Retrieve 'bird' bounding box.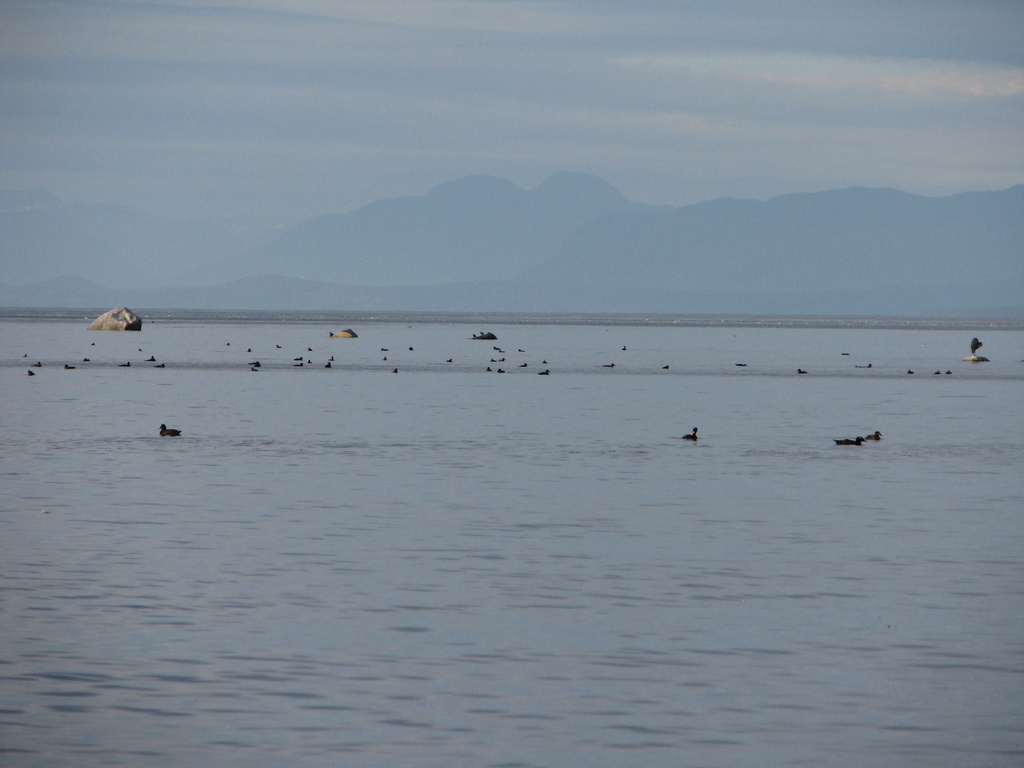
Bounding box: [x1=251, y1=358, x2=260, y2=366].
